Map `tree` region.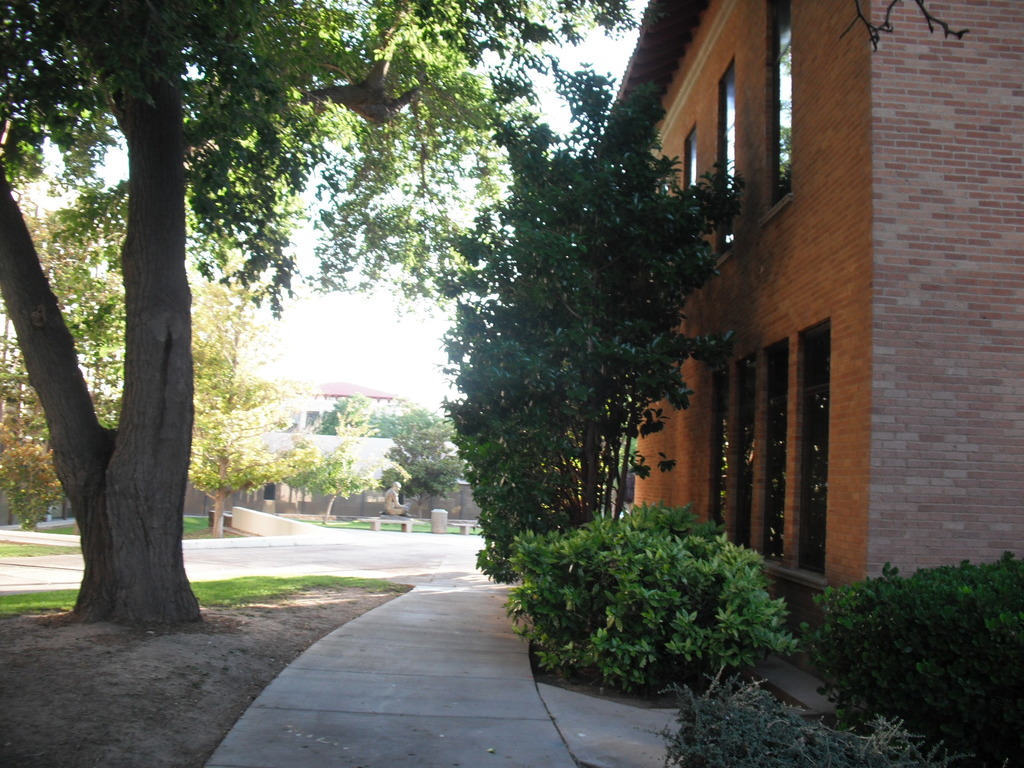
Mapped to [left=369, top=409, right=472, bottom=521].
